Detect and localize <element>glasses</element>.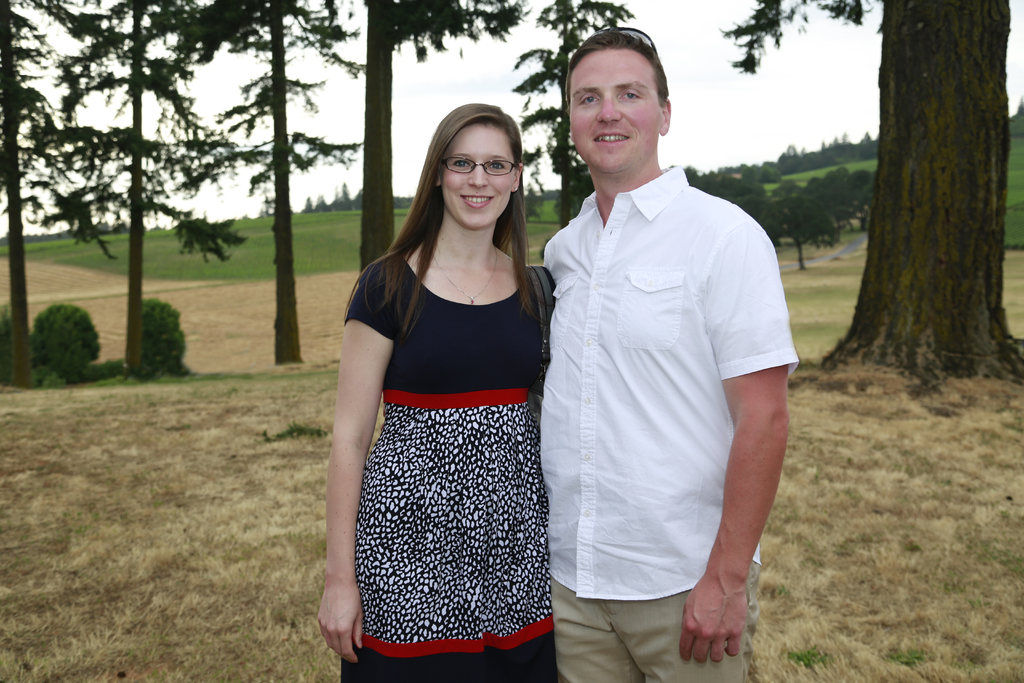
Localized at [436,153,522,179].
